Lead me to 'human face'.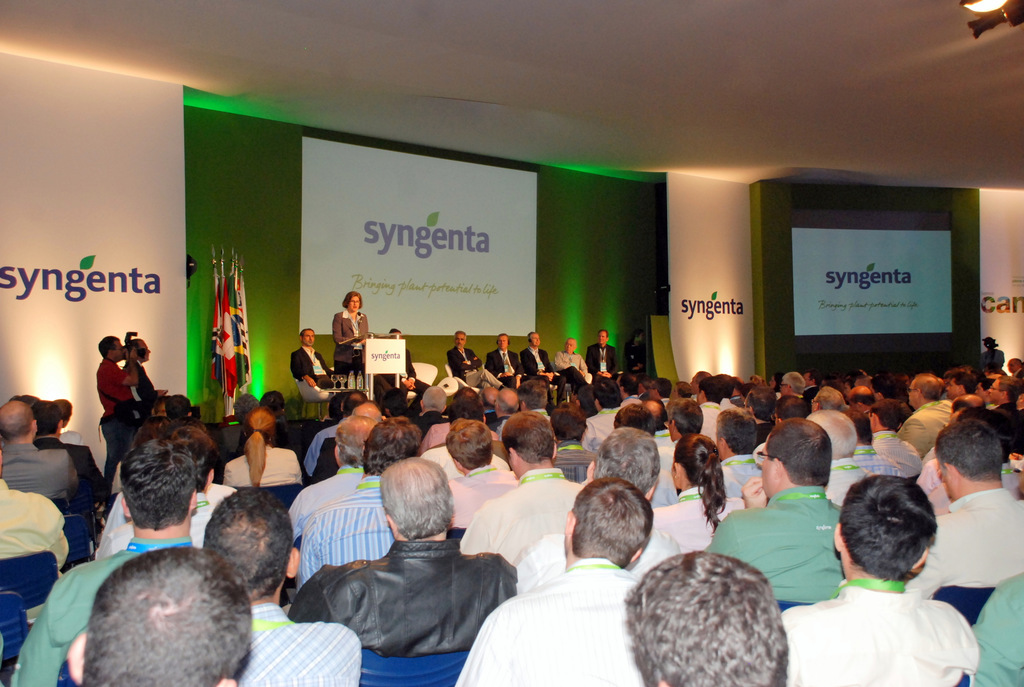
Lead to select_region(140, 342, 150, 361).
